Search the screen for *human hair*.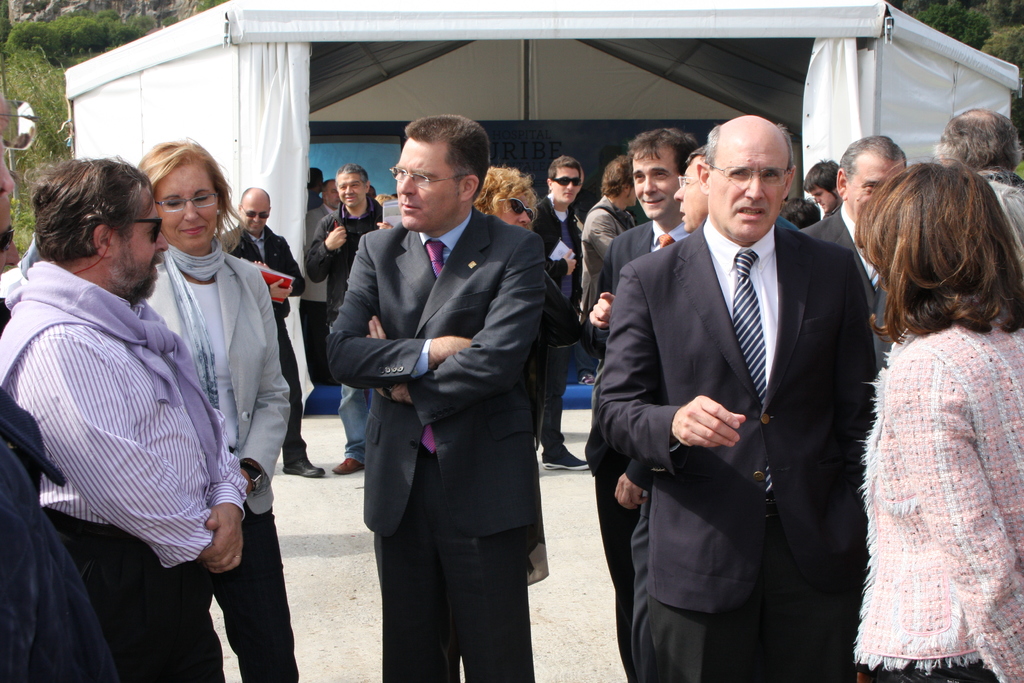
Found at (601,154,635,197).
